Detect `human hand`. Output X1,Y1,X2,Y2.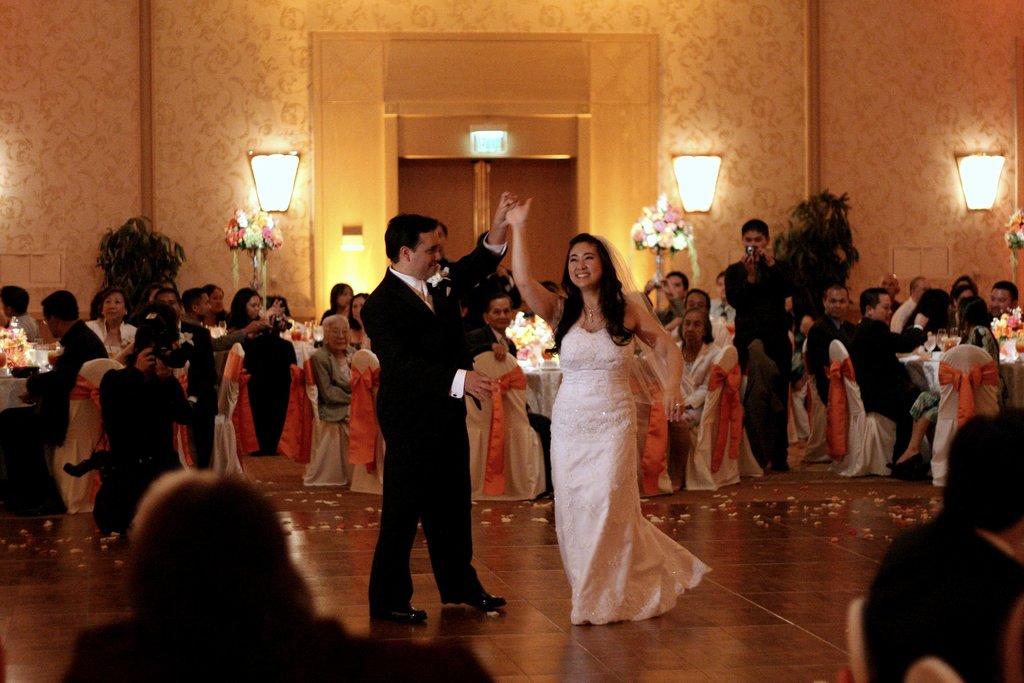
492,343,506,364.
